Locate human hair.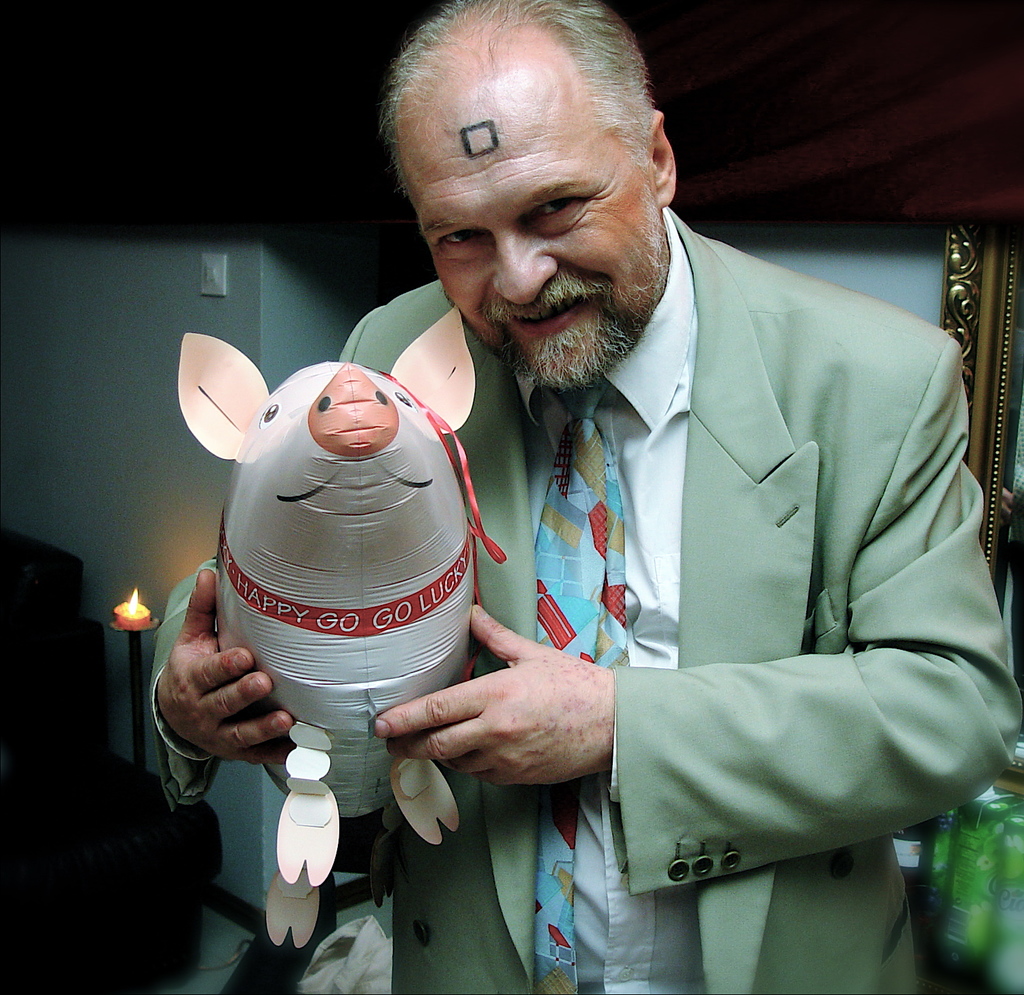
Bounding box: <box>379,0,647,157</box>.
